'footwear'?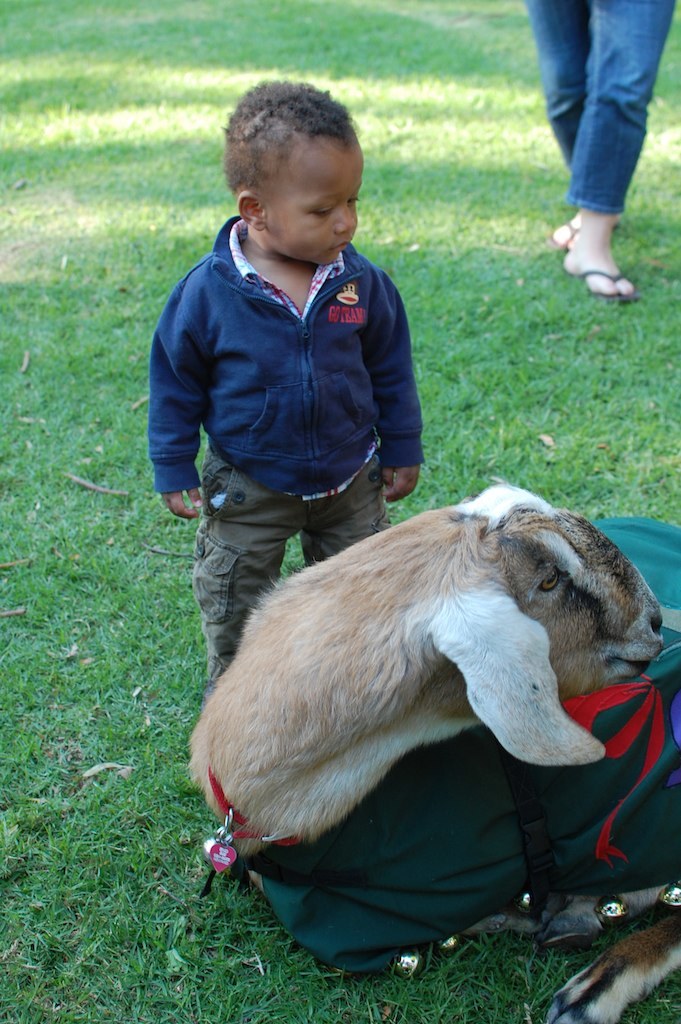
<region>548, 219, 622, 254</region>
